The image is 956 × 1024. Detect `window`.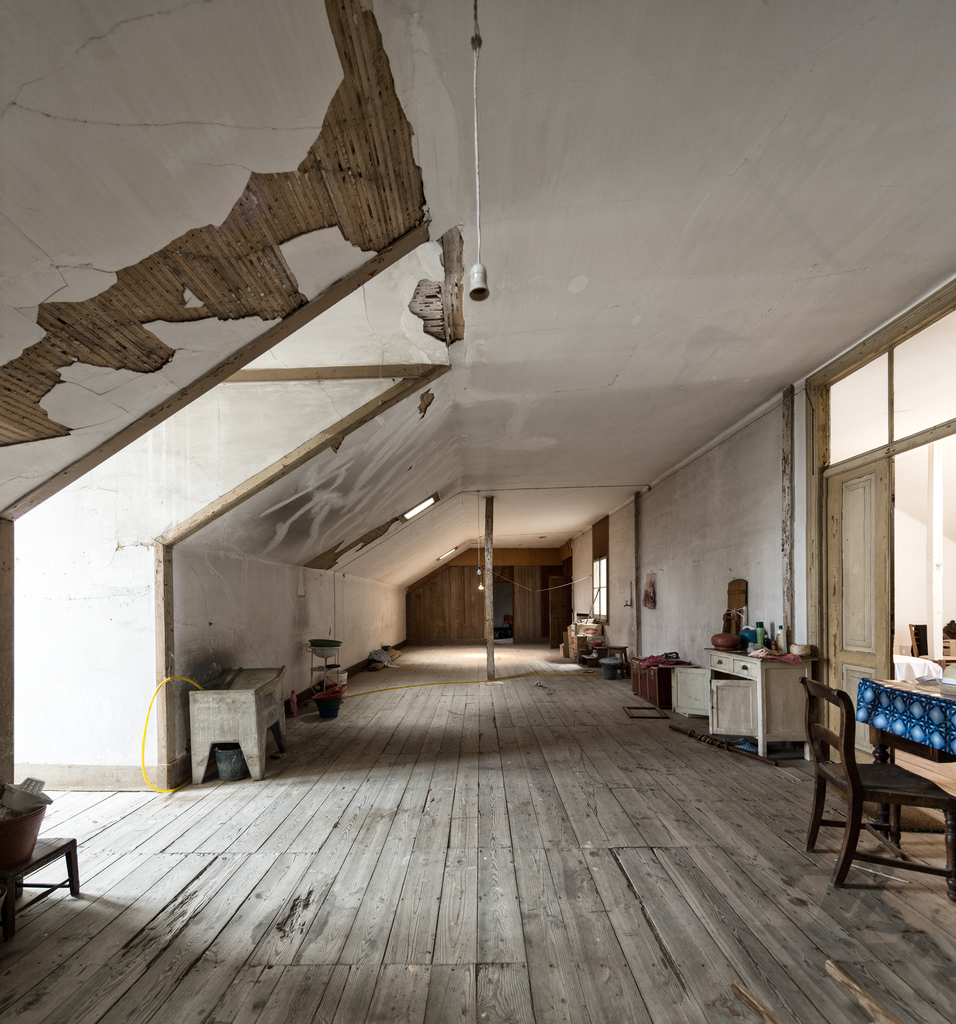
Detection: bbox=[591, 555, 610, 626].
